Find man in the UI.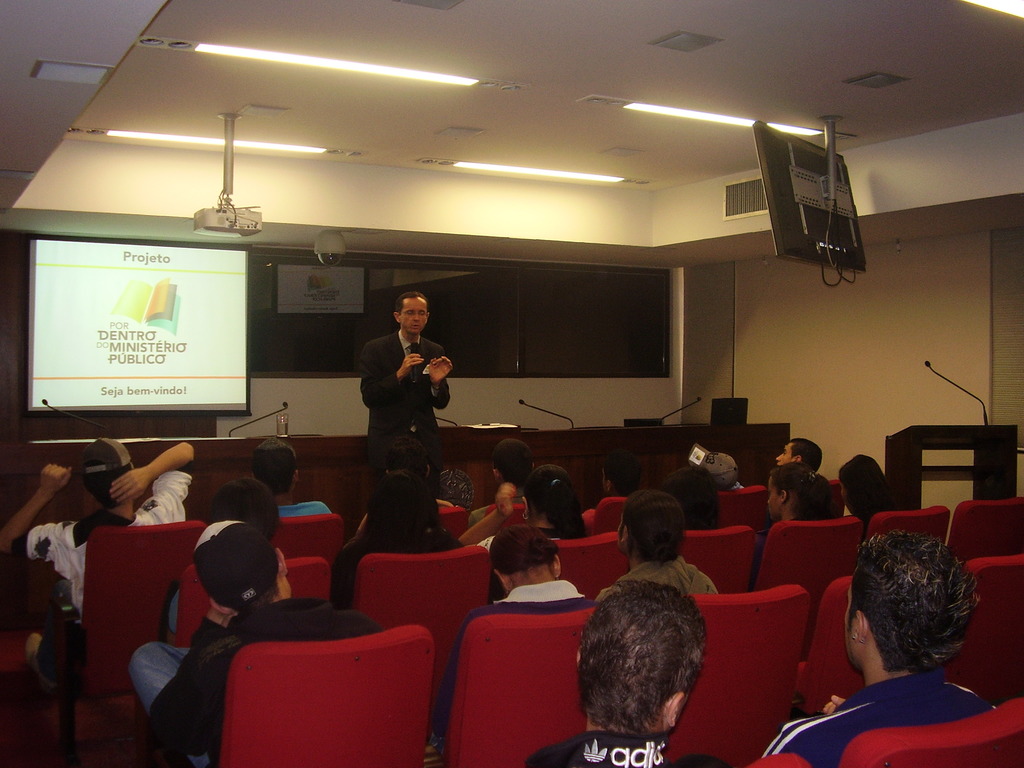
UI element at BBox(758, 532, 1000, 767).
